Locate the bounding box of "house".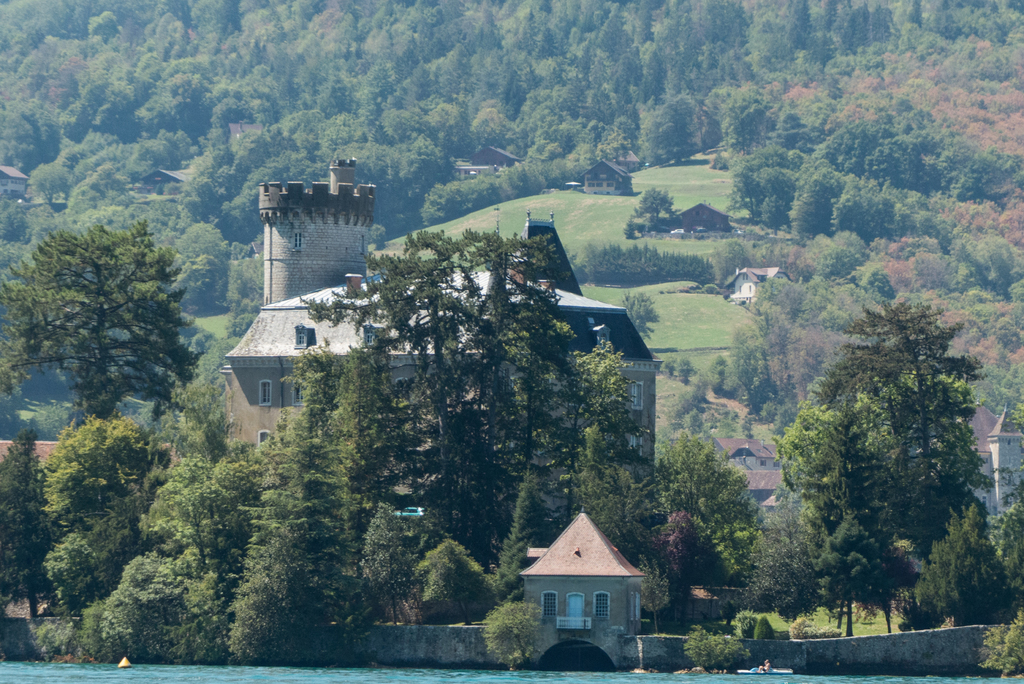
Bounding box: {"left": 0, "top": 431, "right": 194, "bottom": 515}.
